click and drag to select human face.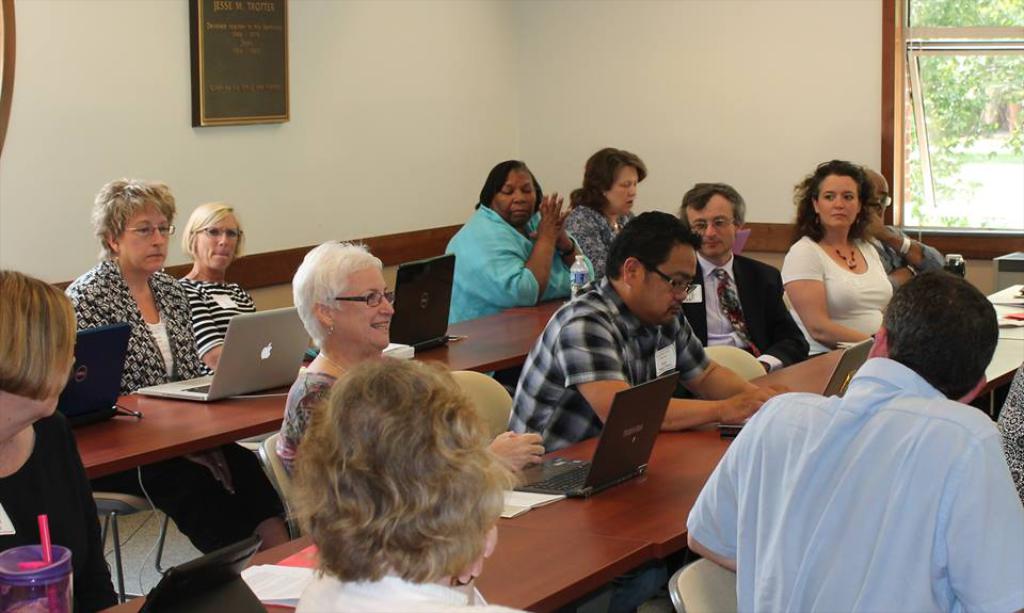
Selection: [608, 168, 638, 216].
